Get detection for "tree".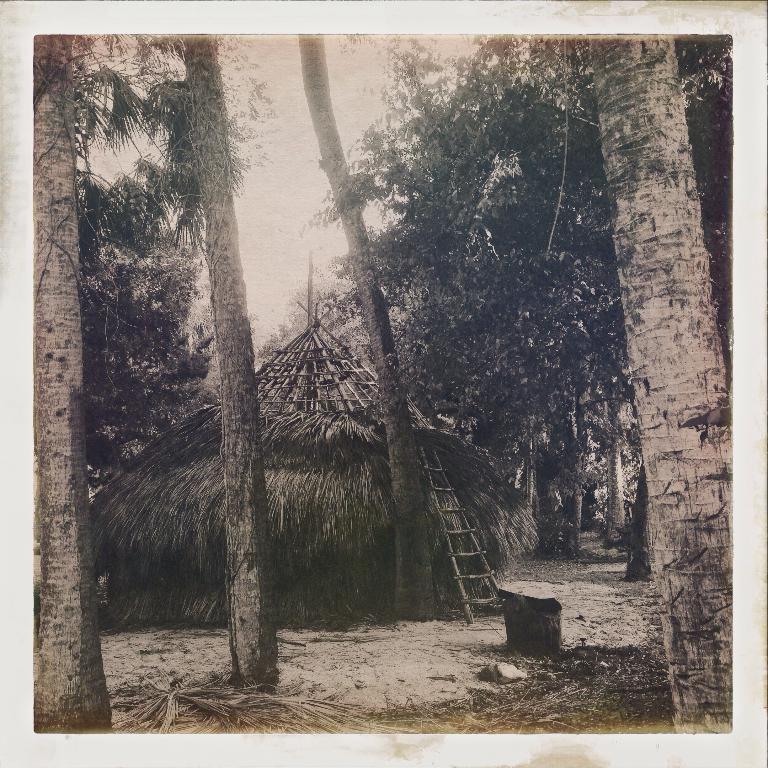
Detection: (x1=29, y1=29, x2=121, y2=731).
